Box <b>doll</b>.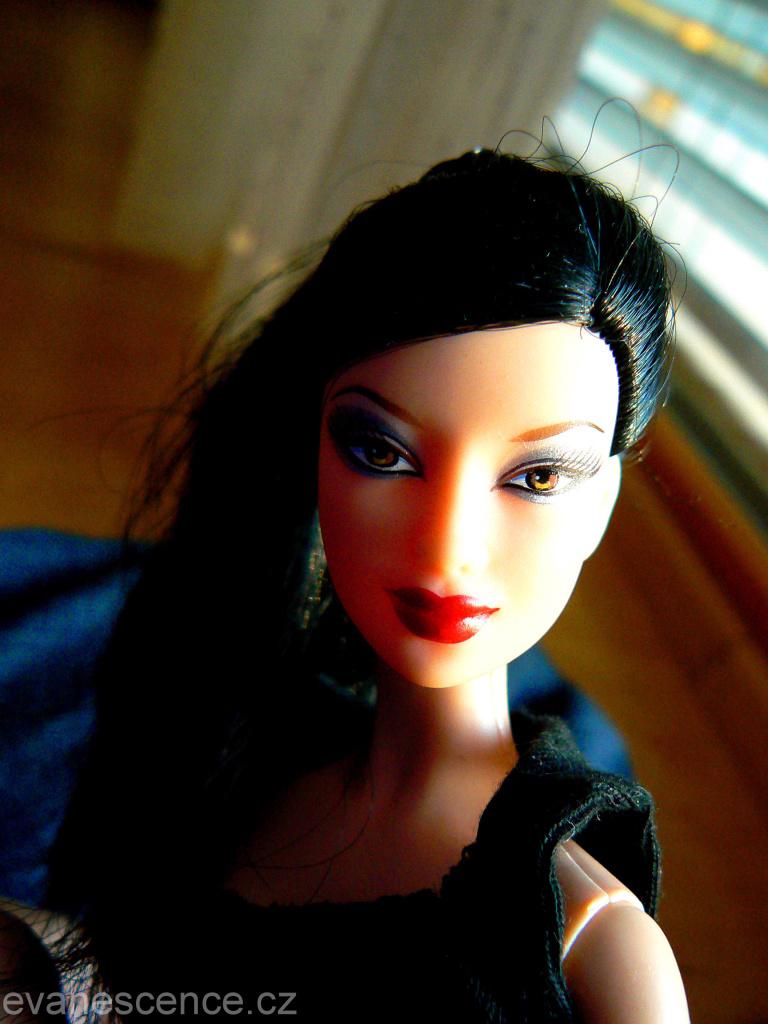
l=49, t=114, r=733, b=1021.
